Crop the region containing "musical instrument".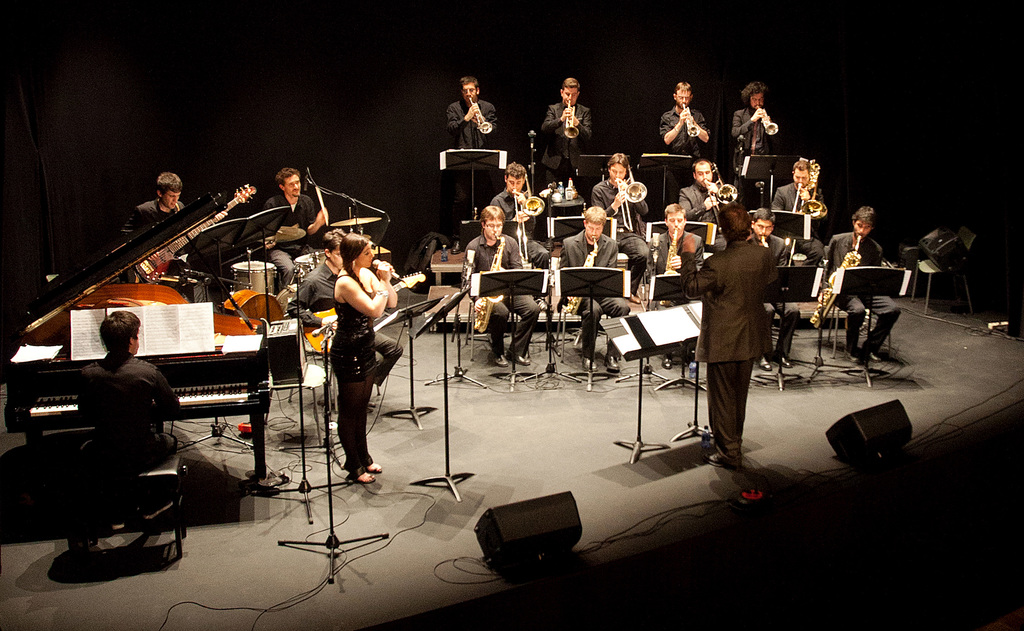
Crop region: locate(561, 230, 598, 332).
